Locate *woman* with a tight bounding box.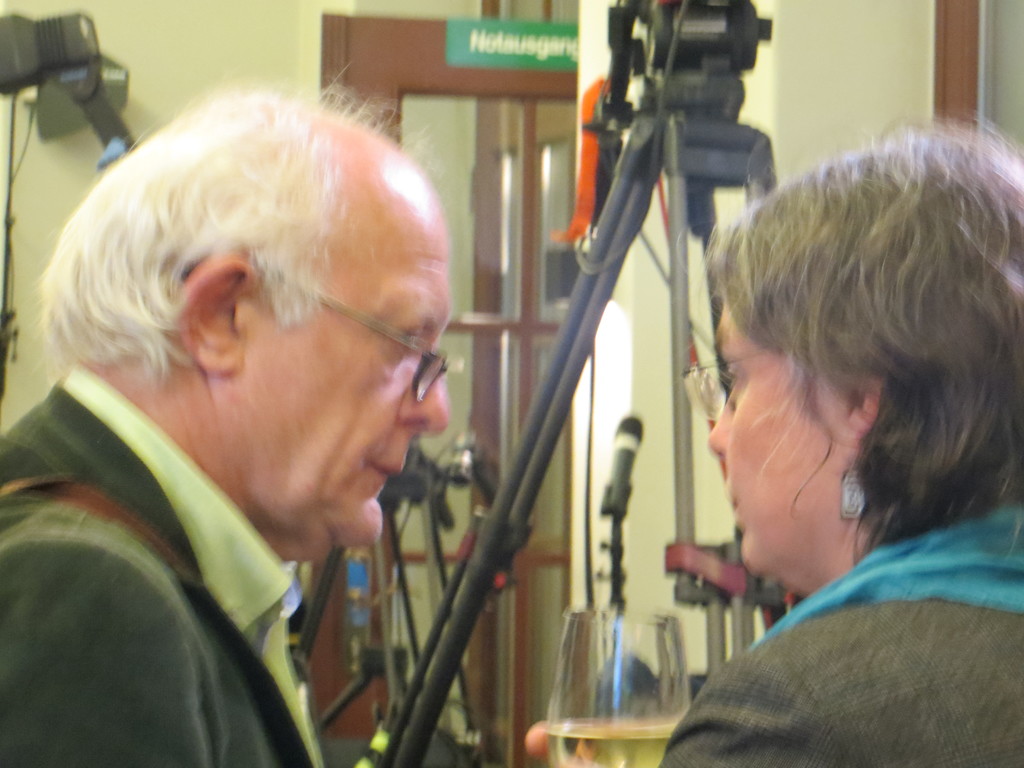
(650, 118, 1023, 767).
